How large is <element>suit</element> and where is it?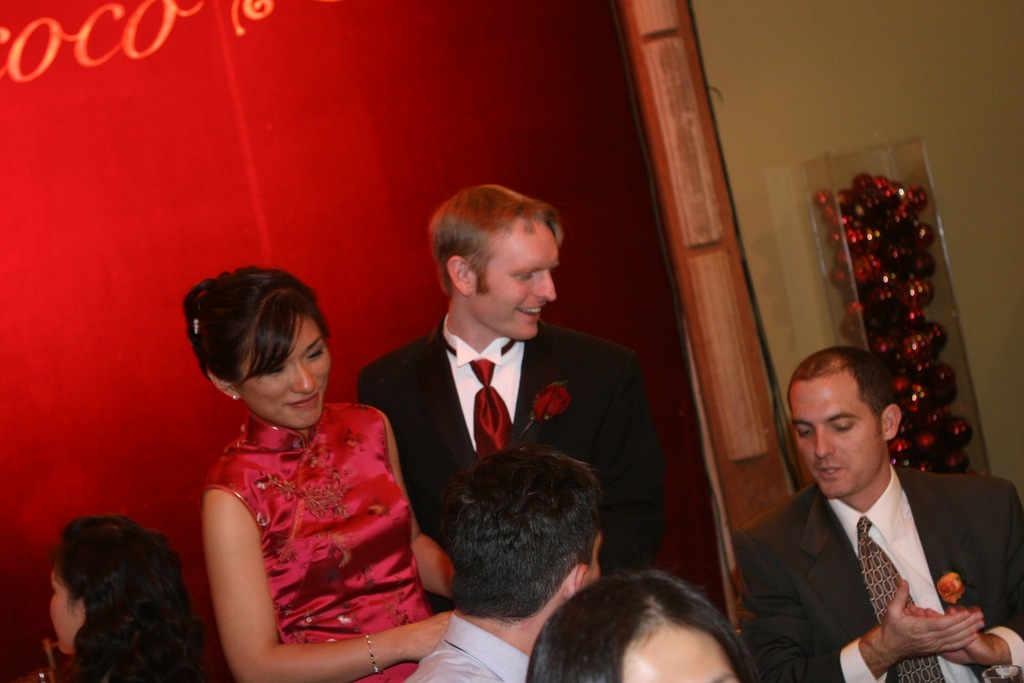
Bounding box: (x1=361, y1=227, x2=639, y2=577).
